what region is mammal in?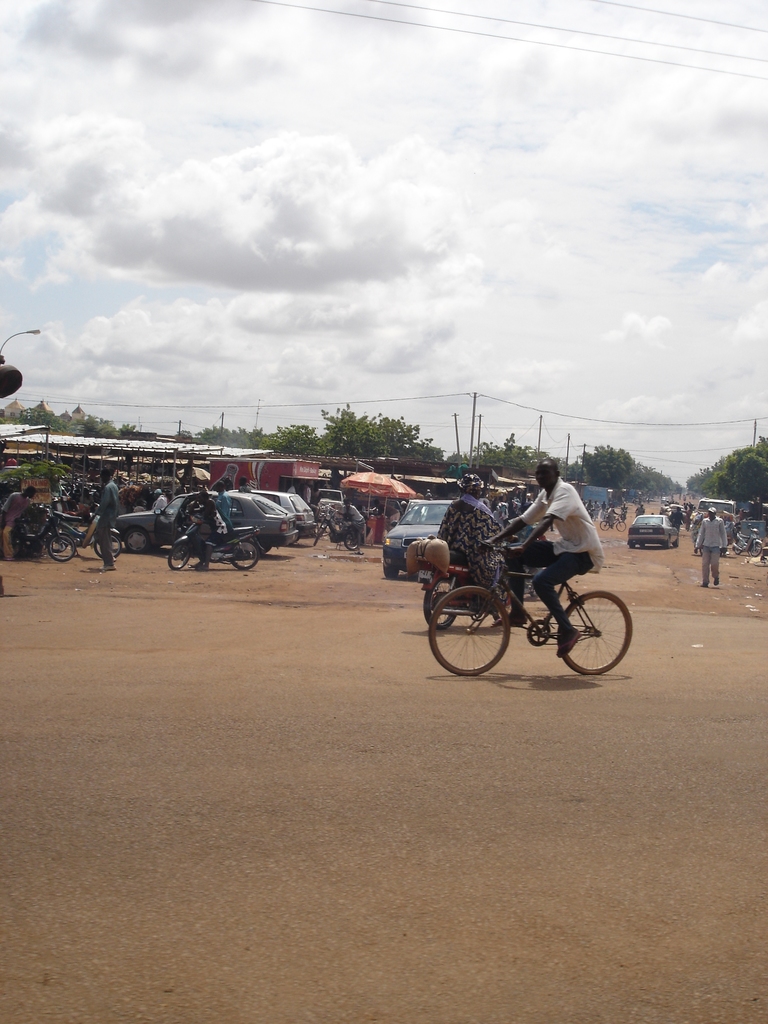
x1=696 y1=508 x2=730 y2=585.
